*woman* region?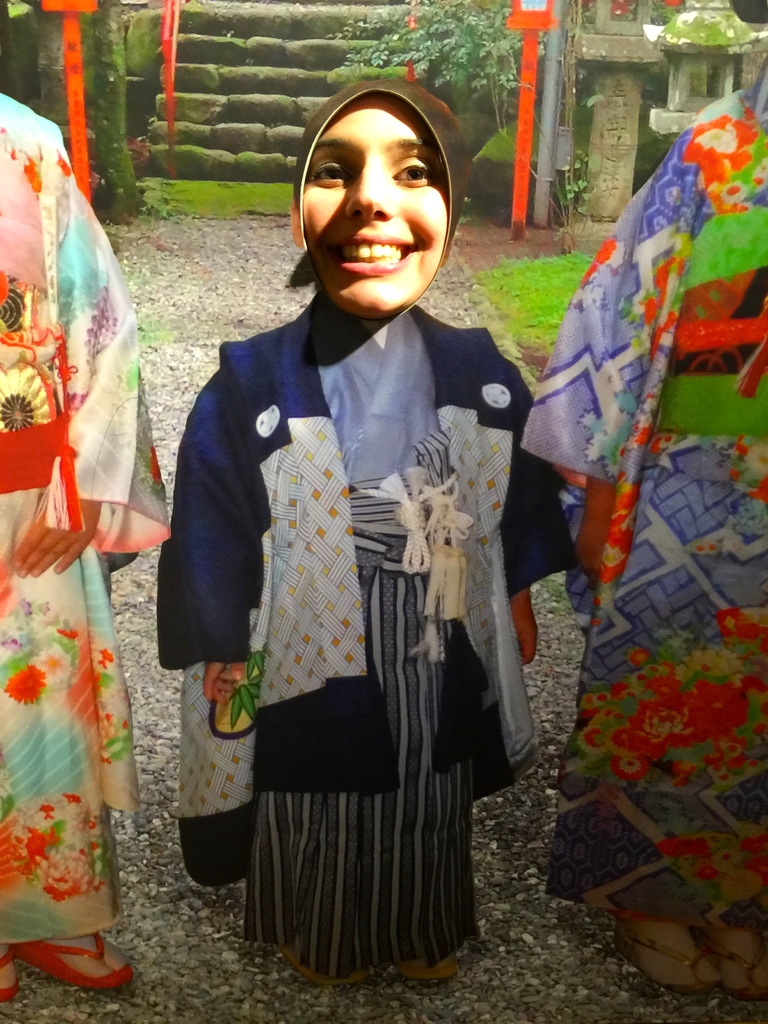
(138, 67, 572, 986)
